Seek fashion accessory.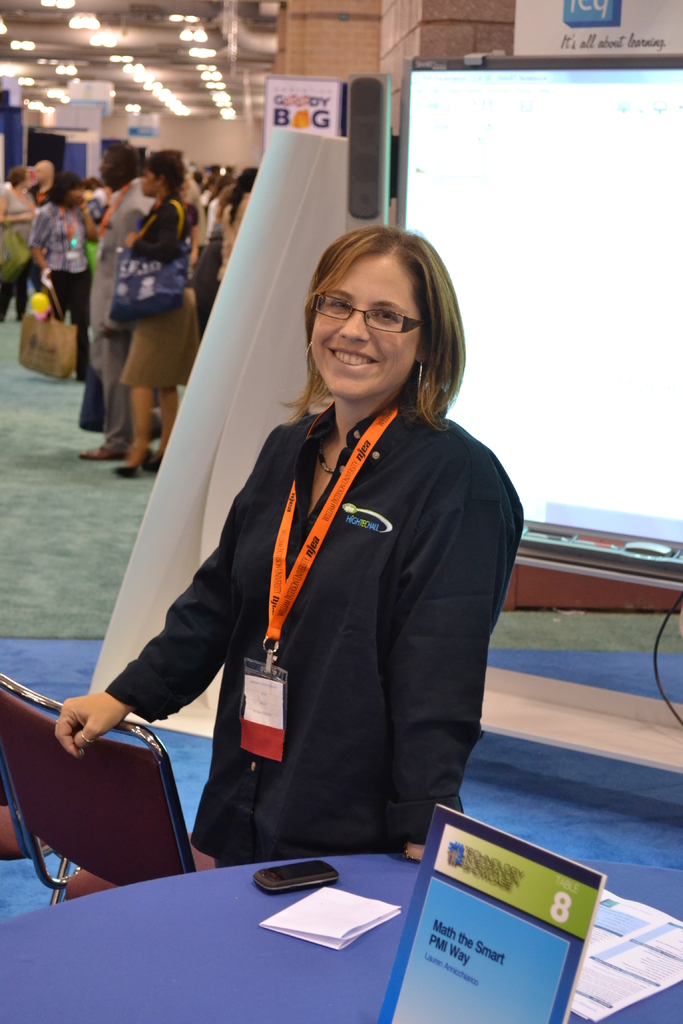
(115,445,152,476).
